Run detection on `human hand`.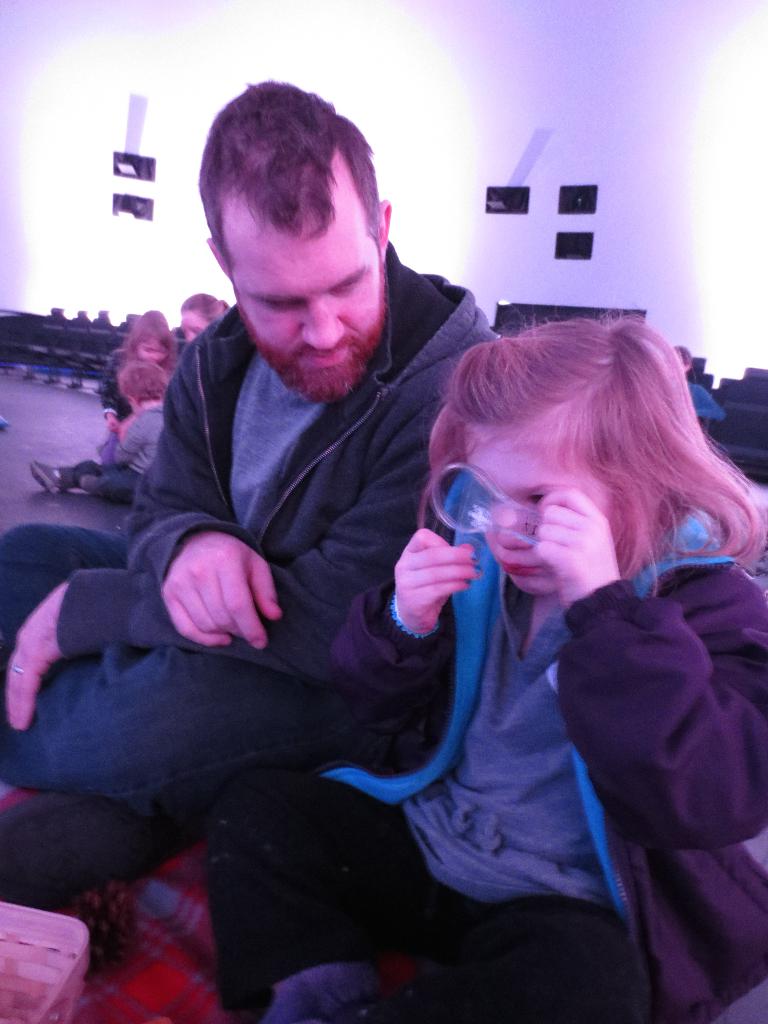
Result: 1:582:72:736.
